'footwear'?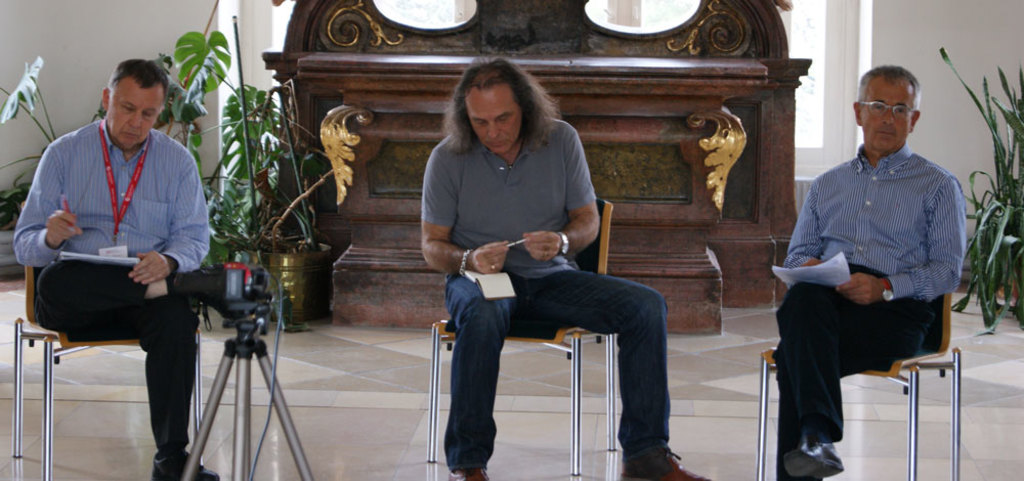
bbox=[623, 444, 716, 480]
